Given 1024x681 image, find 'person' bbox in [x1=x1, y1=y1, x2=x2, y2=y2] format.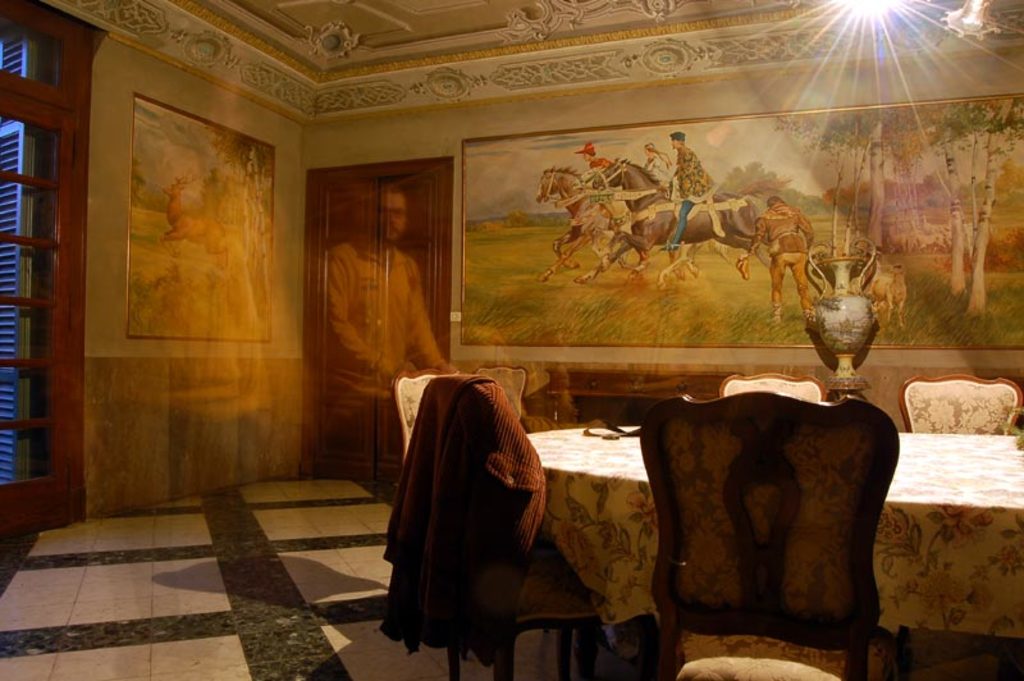
[x1=573, y1=141, x2=614, y2=182].
